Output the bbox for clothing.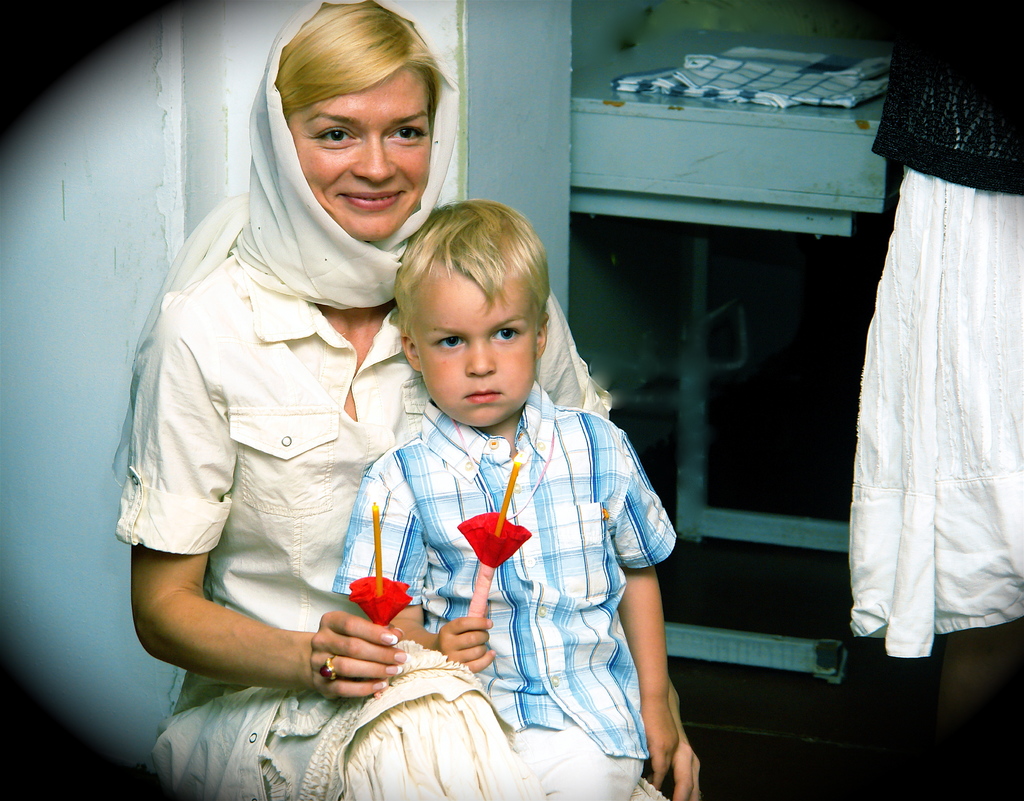
<bbox>94, 0, 600, 798</bbox>.
